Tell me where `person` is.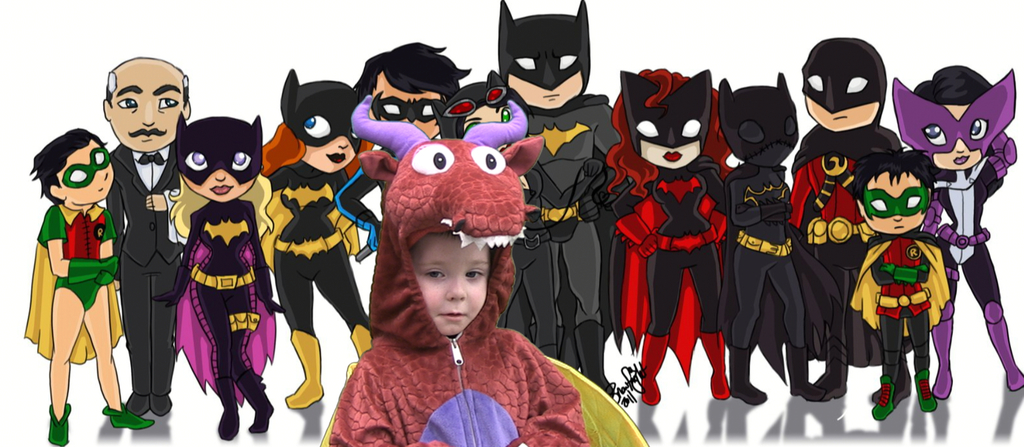
`person` is at x1=278, y1=60, x2=381, y2=431.
